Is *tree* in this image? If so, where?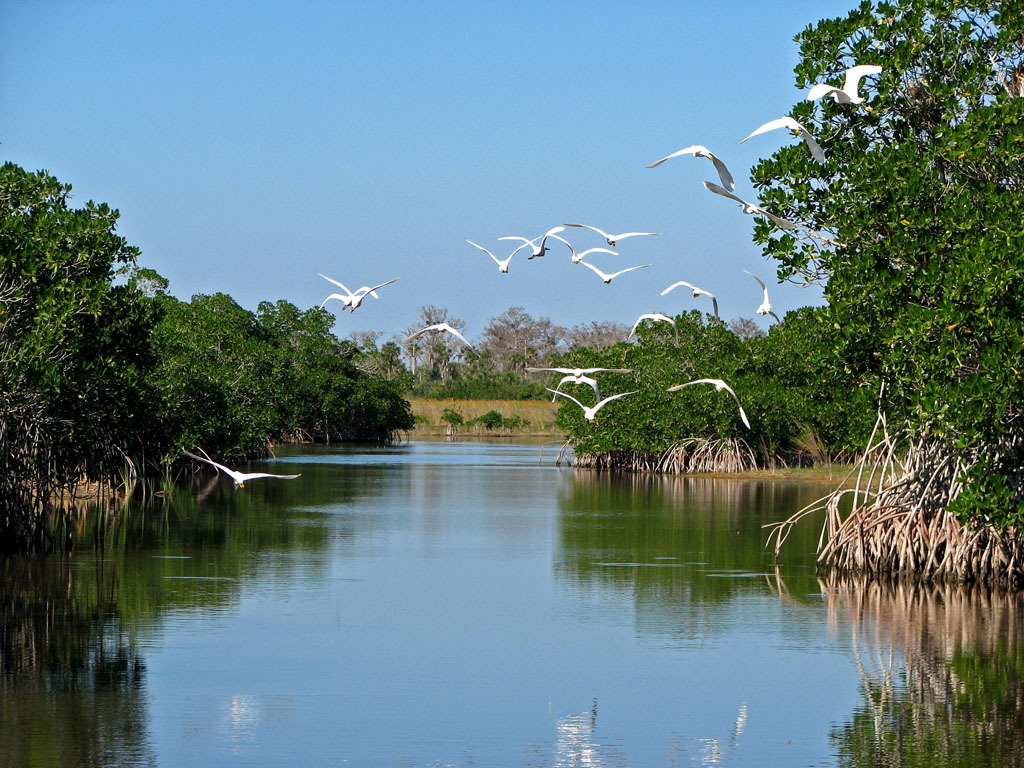
Yes, at 162, 289, 247, 445.
